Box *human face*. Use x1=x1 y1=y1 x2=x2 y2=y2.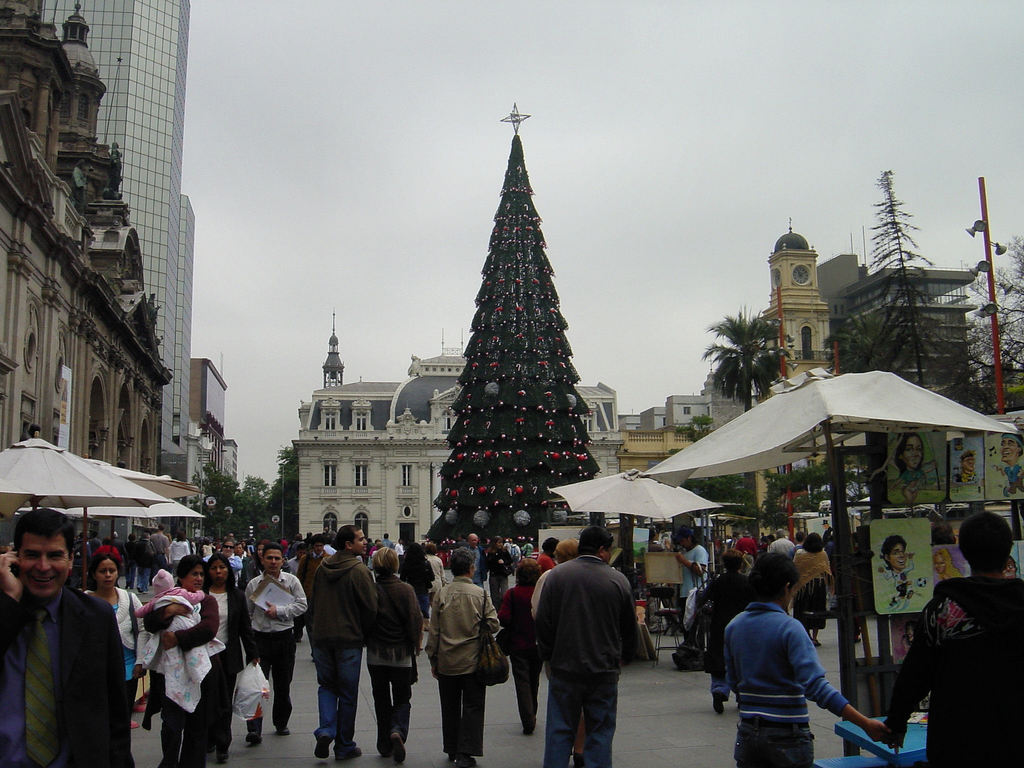
x1=210 y1=559 x2=227 y2=582.
